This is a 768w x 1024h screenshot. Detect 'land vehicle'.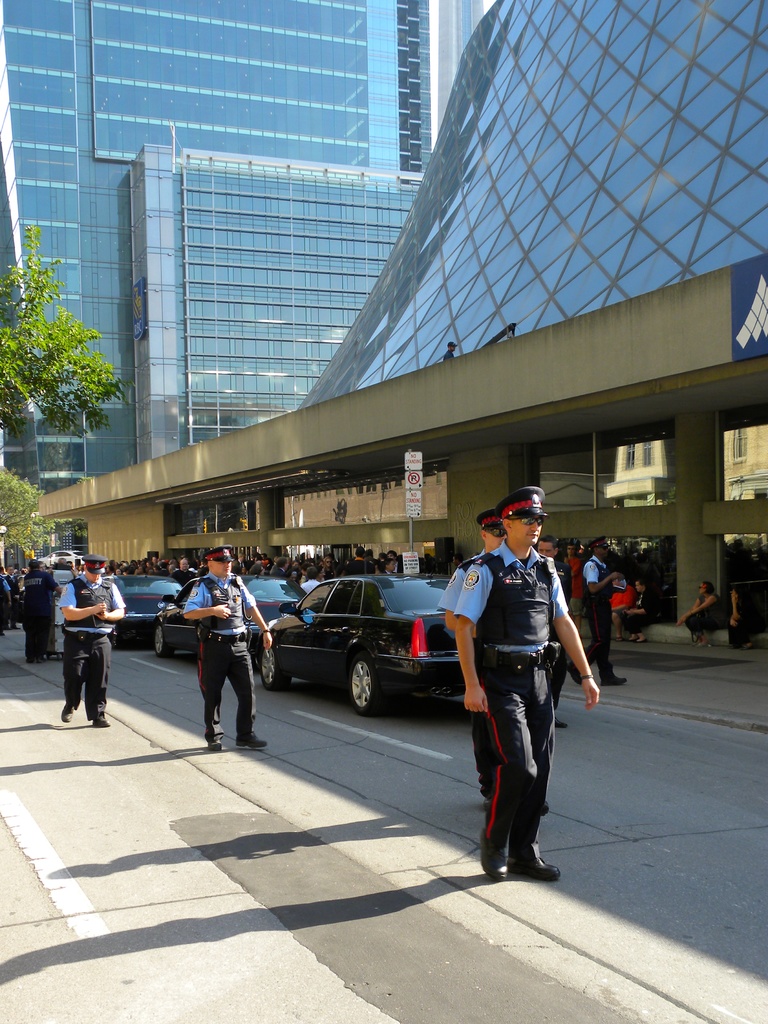
BBox(100, 575, 184, 650).
